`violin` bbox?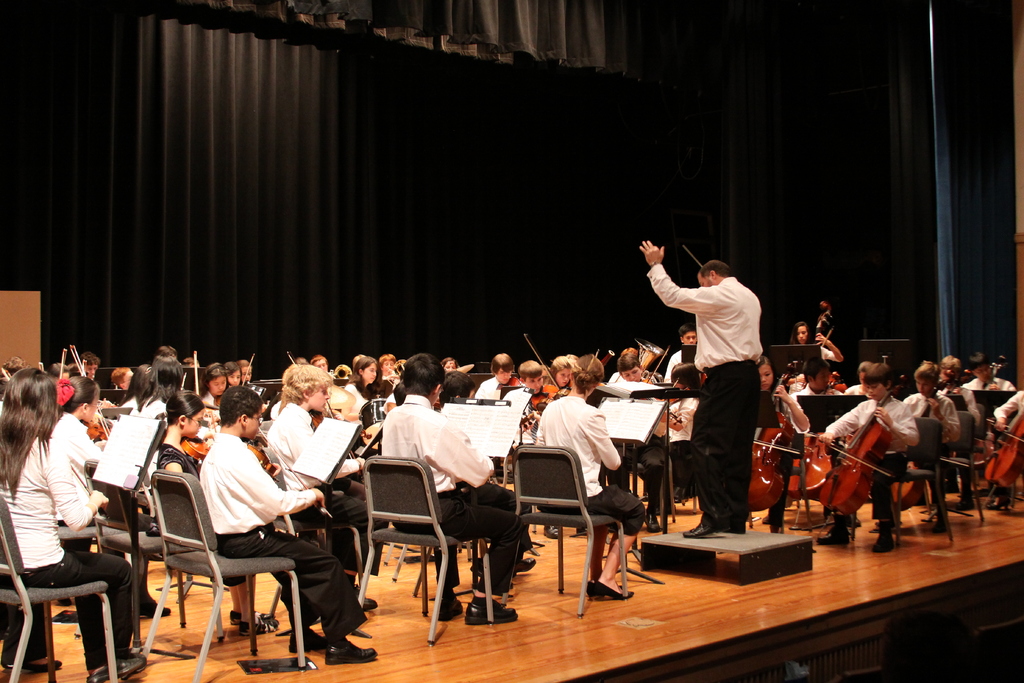
bbox=[65, 461, 106, 502]
